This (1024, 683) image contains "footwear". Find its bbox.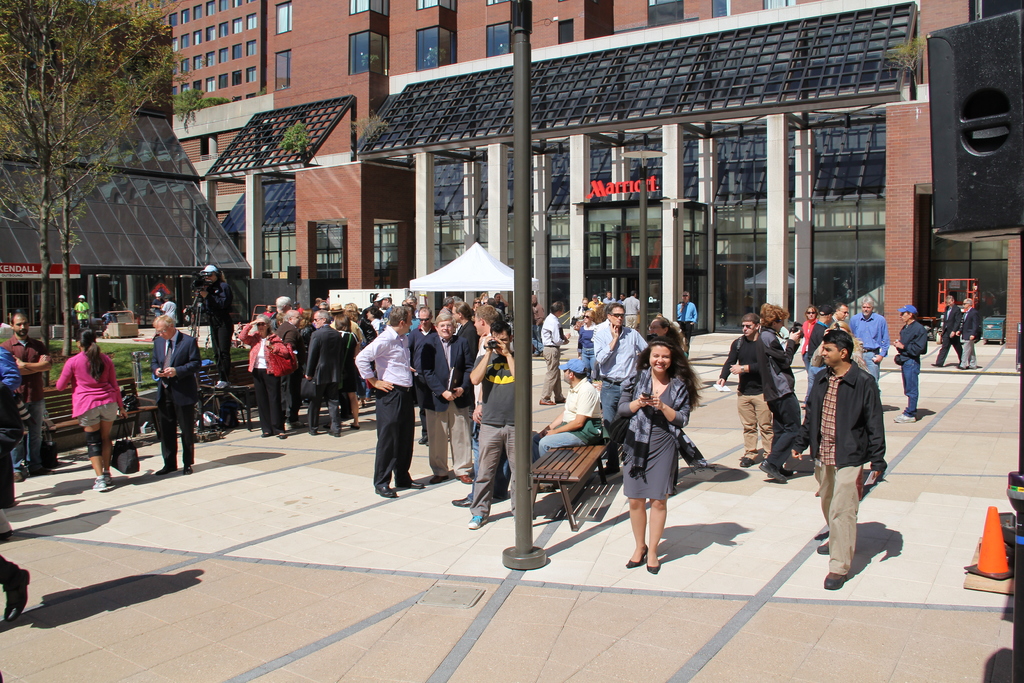
<bbox>815, 541, 831, 555</bbox>.
